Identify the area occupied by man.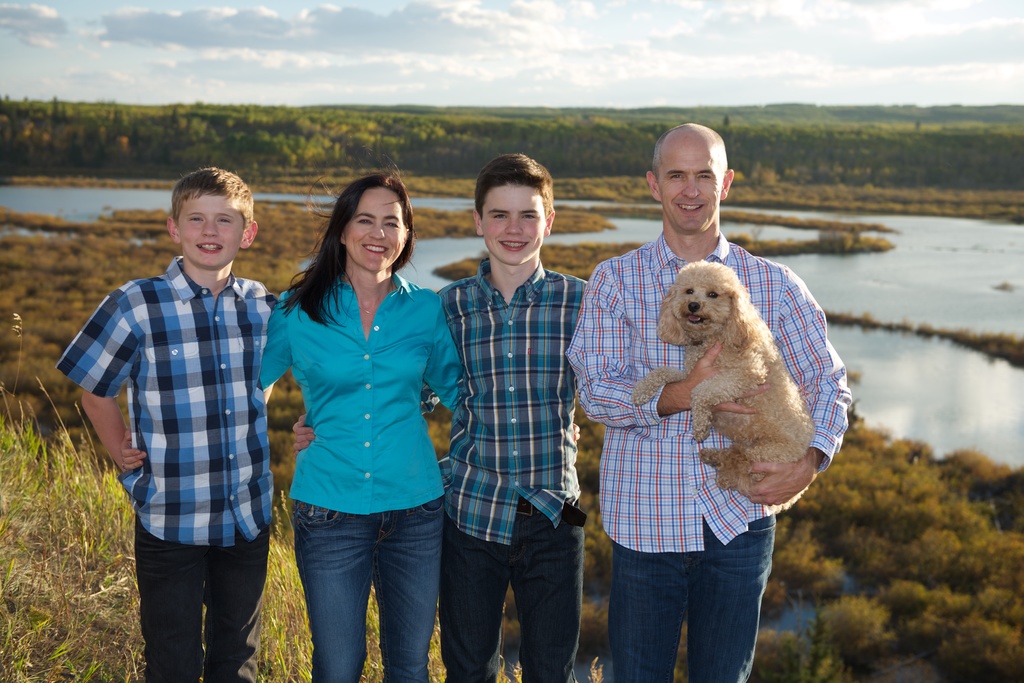
Area: x1=566 y1=120 x2=852 y2=682.
